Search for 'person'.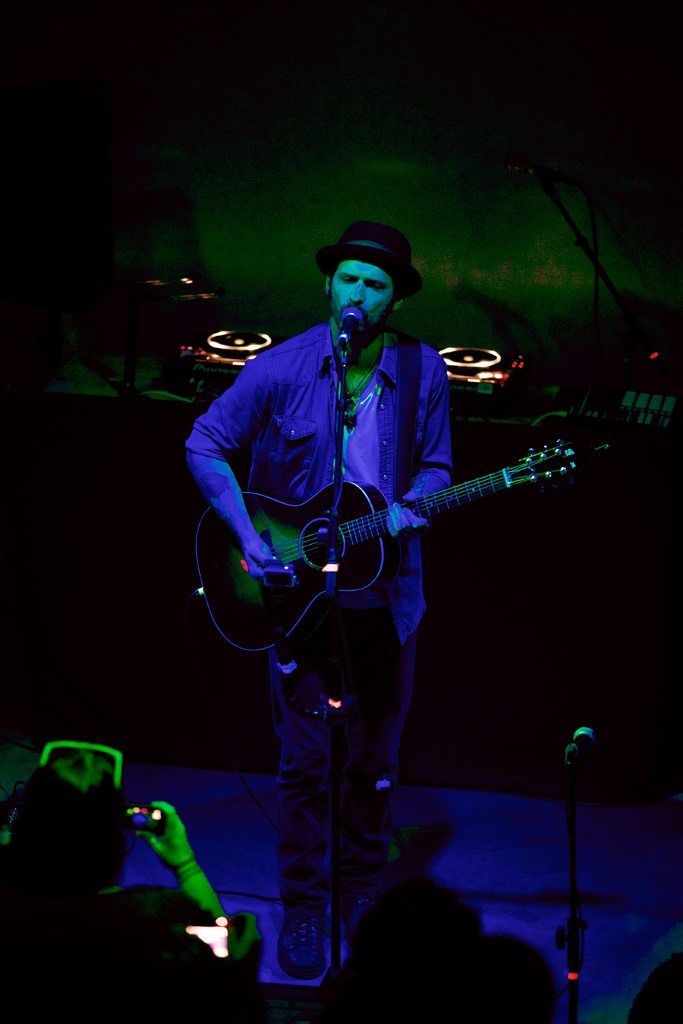
Found at 177:220:458:977.
